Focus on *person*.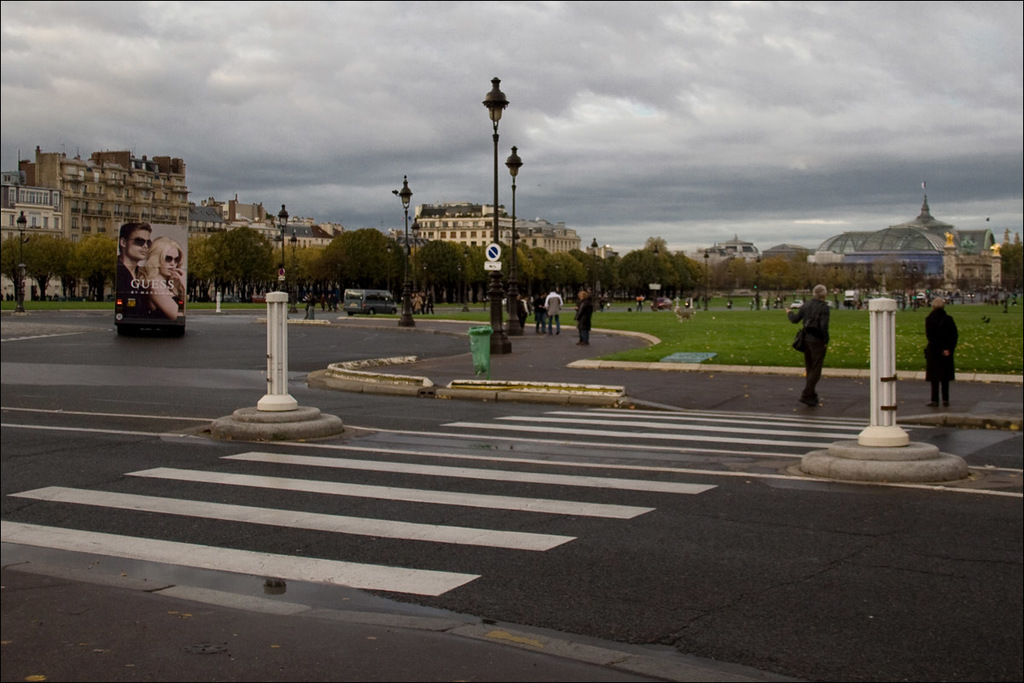
Focused at left=542, top=287, right=567, bottom=335.
